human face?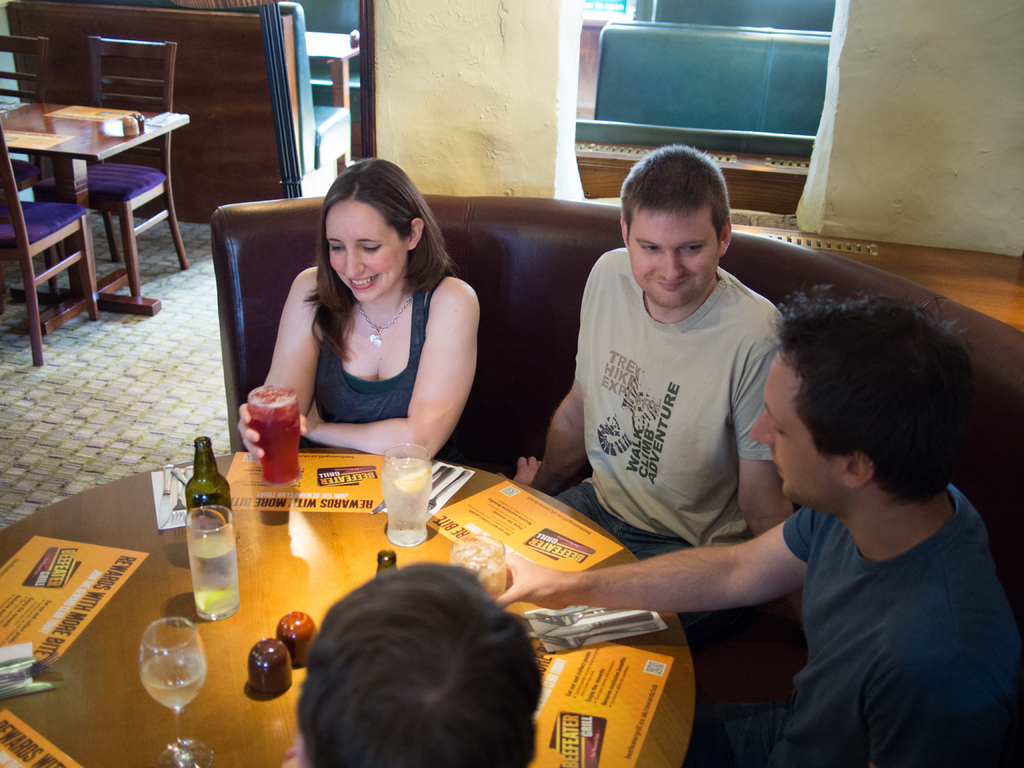
pyautogui.locateOnScreen(630, 208, 723, 308)
